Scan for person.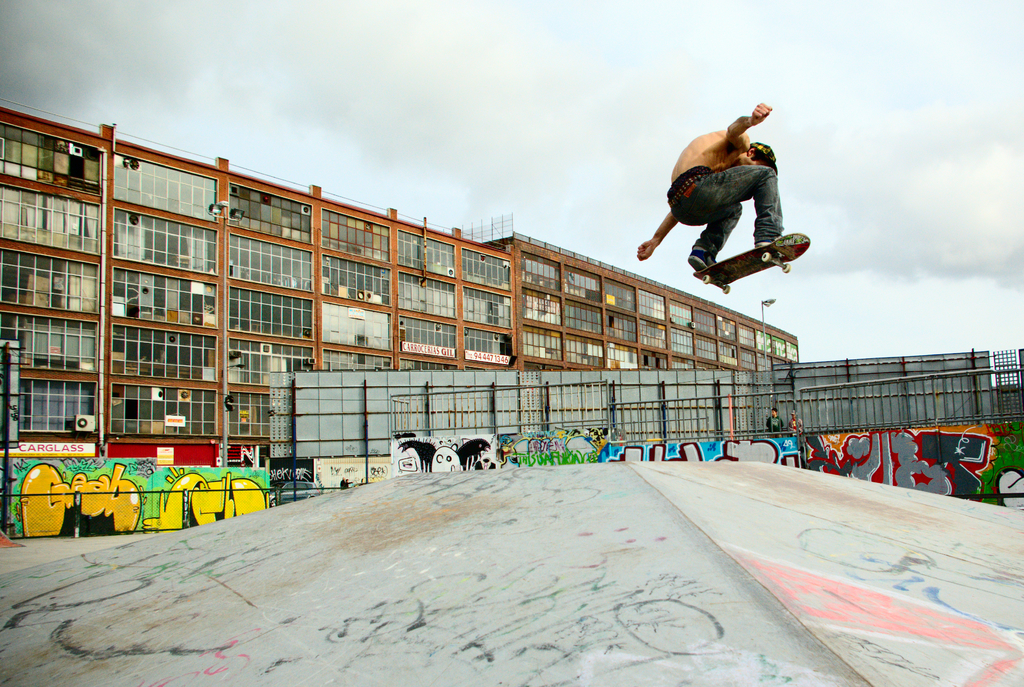
Scan result: 630,98,786,291.
